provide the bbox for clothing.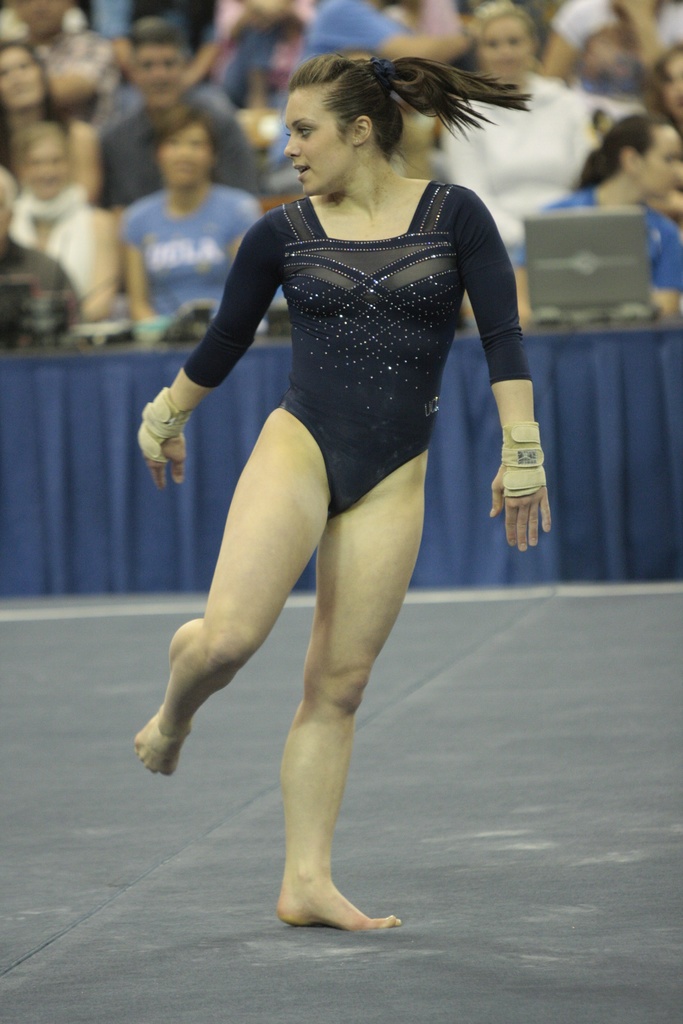
[x1=90, y1=88, x2=242, y2=200].
